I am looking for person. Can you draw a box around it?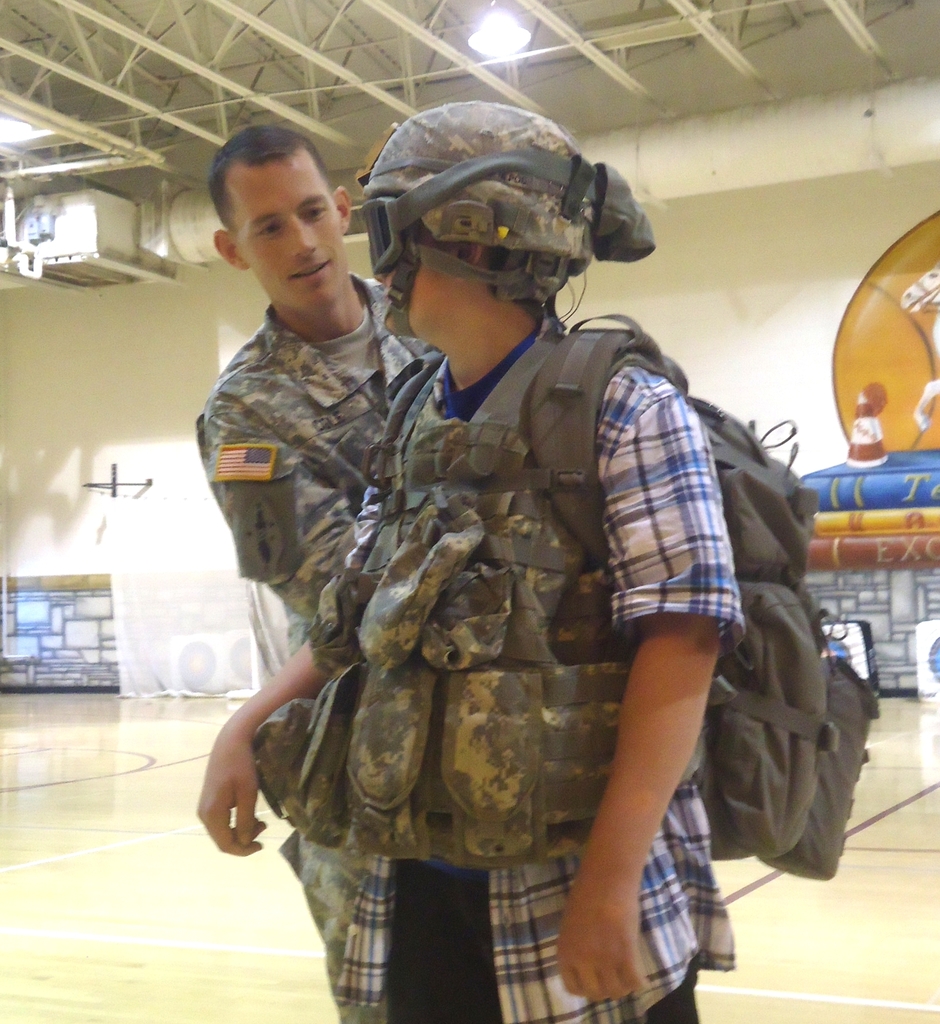
Sure, the bounding box is region(234, 118, 691, 1021).
